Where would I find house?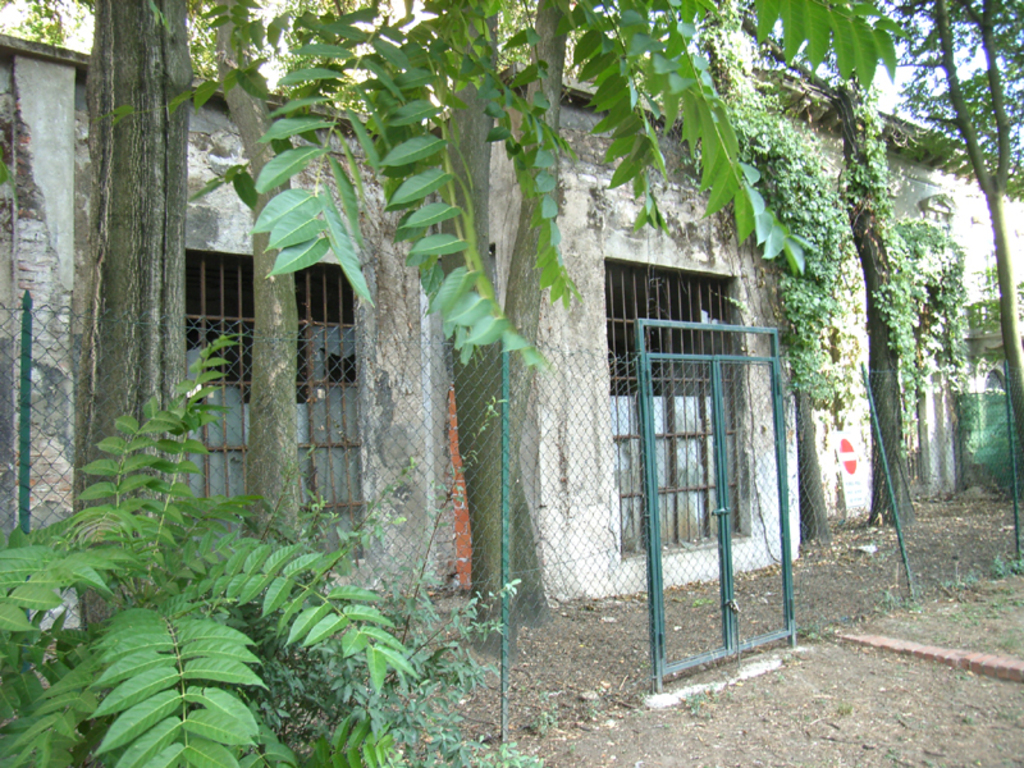
At <region>0, 6, 1023, 622</region>.
